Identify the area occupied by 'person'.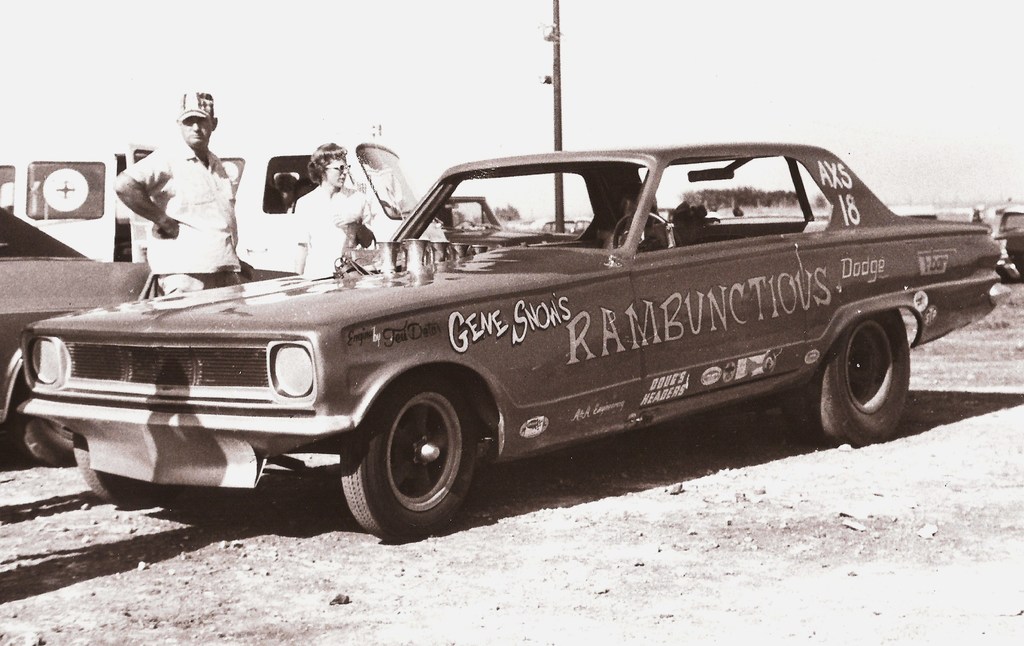
Area: (left=124, top=87, right=243, bottom=302).
